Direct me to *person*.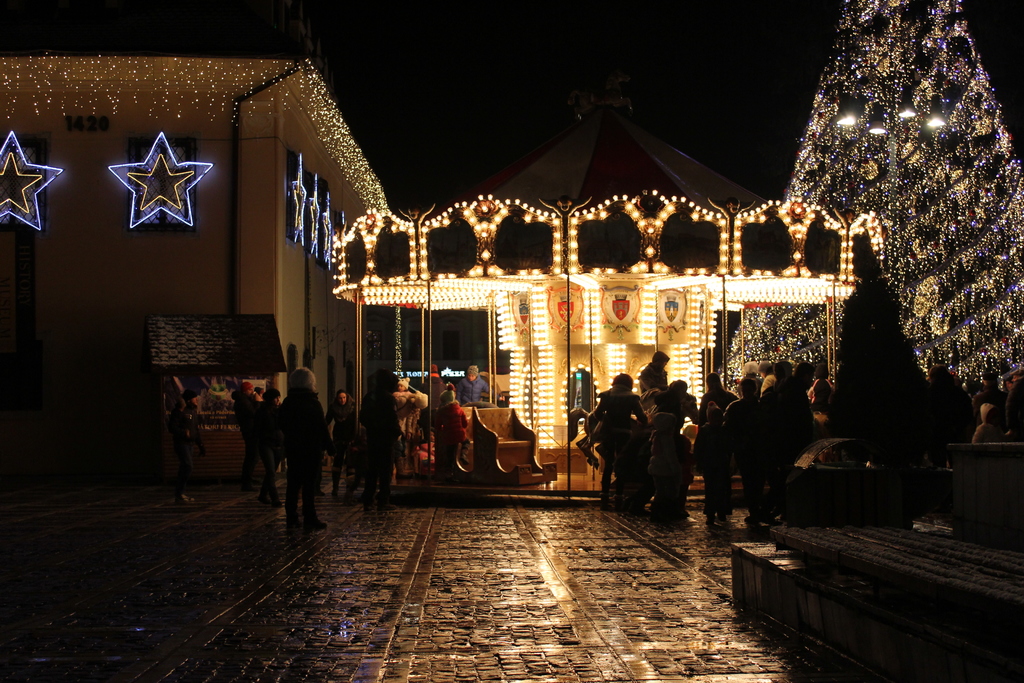
Direction: crop(454, 365, 495, 407).
